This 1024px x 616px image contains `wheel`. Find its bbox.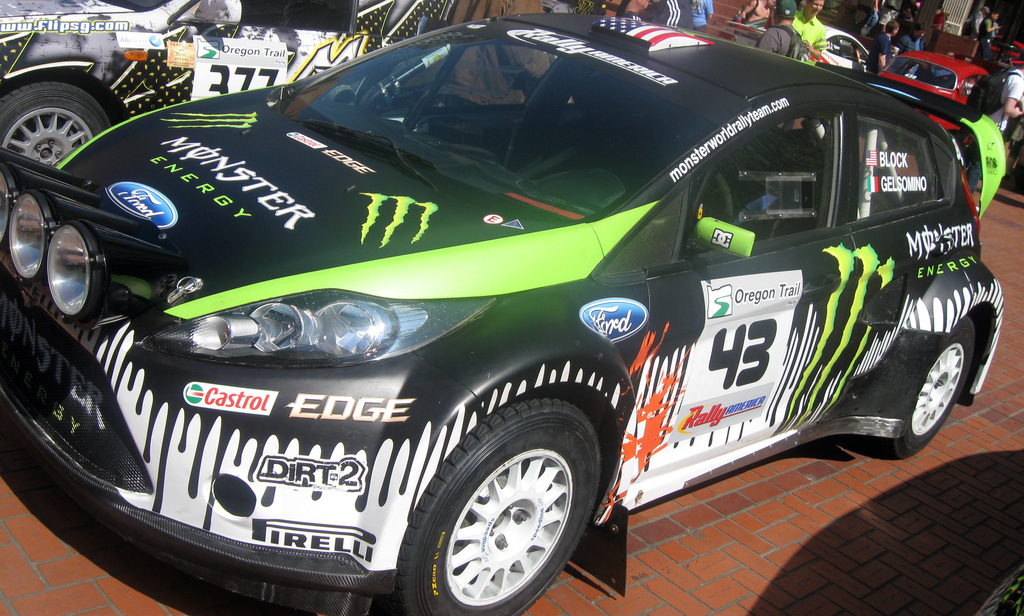
(x1=399, y1=401, x2=602, y2=614).
